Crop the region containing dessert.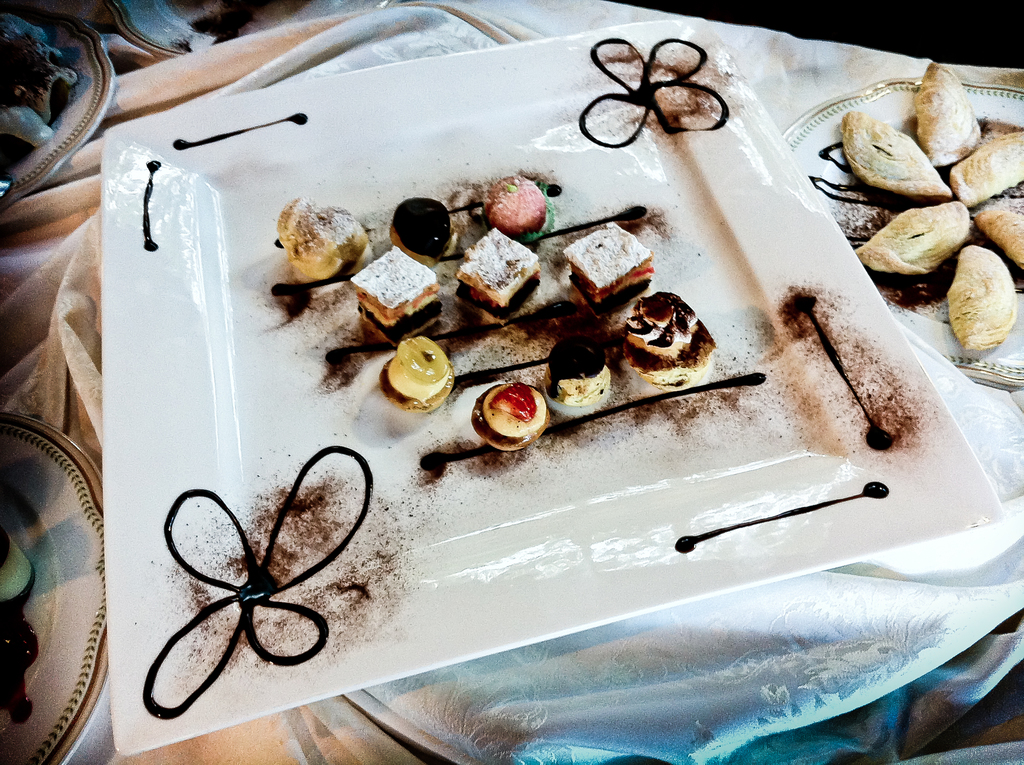
Crop region: x1=908, y1=65, x2=952, y2=180.
